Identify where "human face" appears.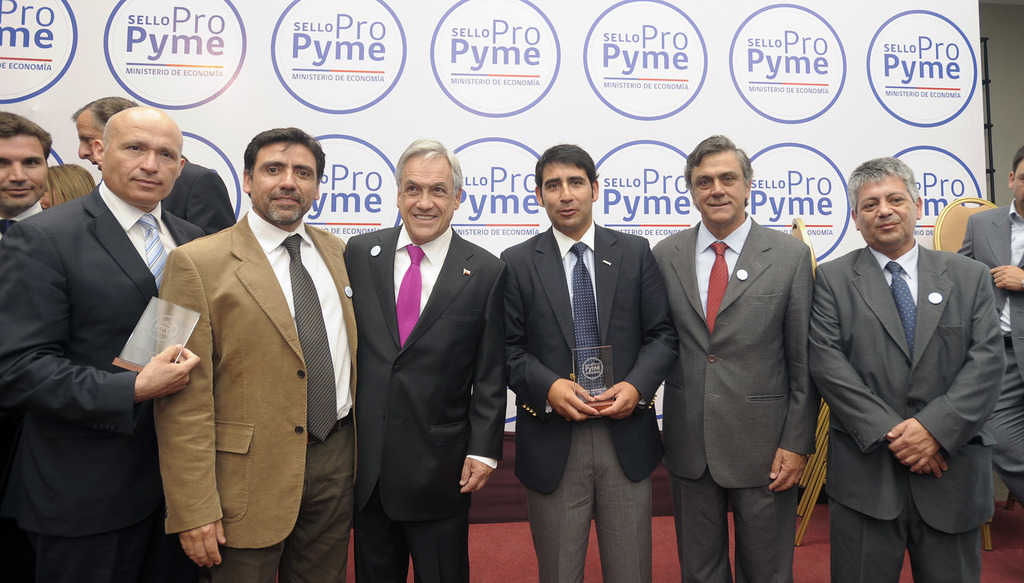
Appears at bbox(400, 152, 456, 241).
